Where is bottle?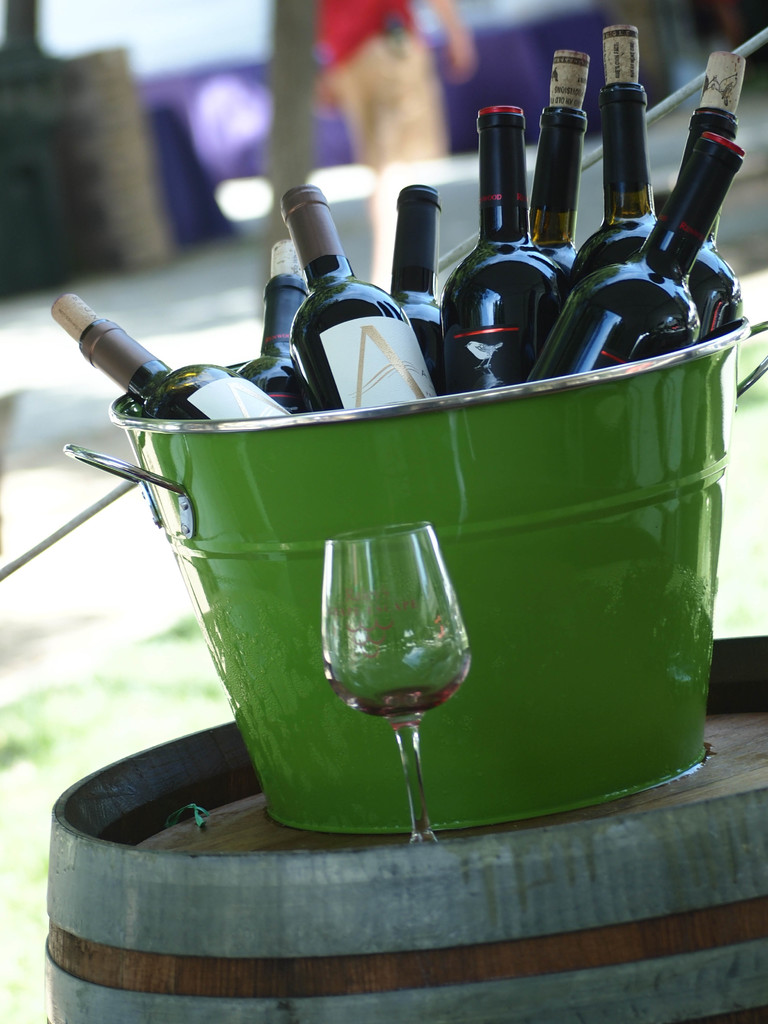
detection(50, 291, 291, 420).
